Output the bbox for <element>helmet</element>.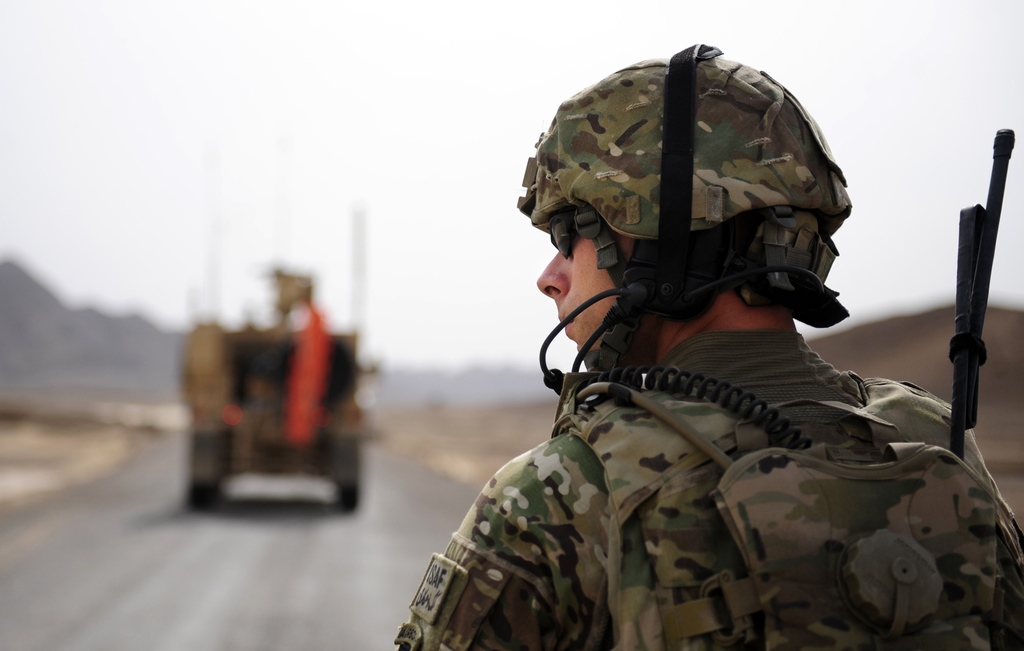
518, 45, 852, 380.
